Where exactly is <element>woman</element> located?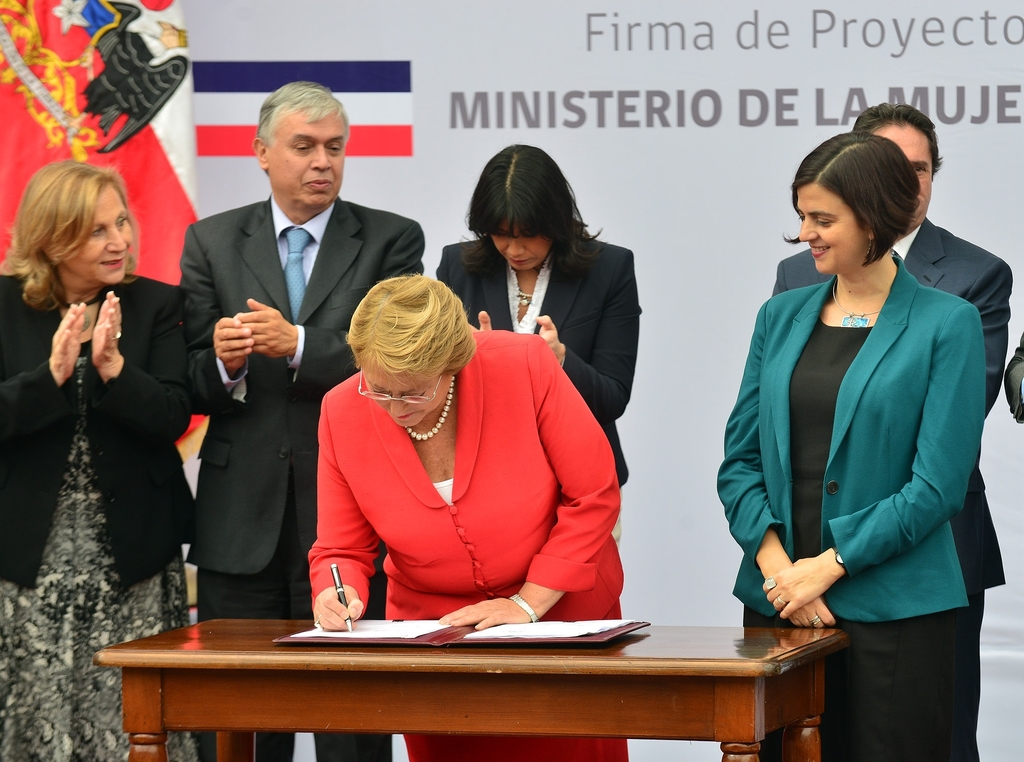
Its bounding box is left=2, top=151, right=216, bottom=761.
